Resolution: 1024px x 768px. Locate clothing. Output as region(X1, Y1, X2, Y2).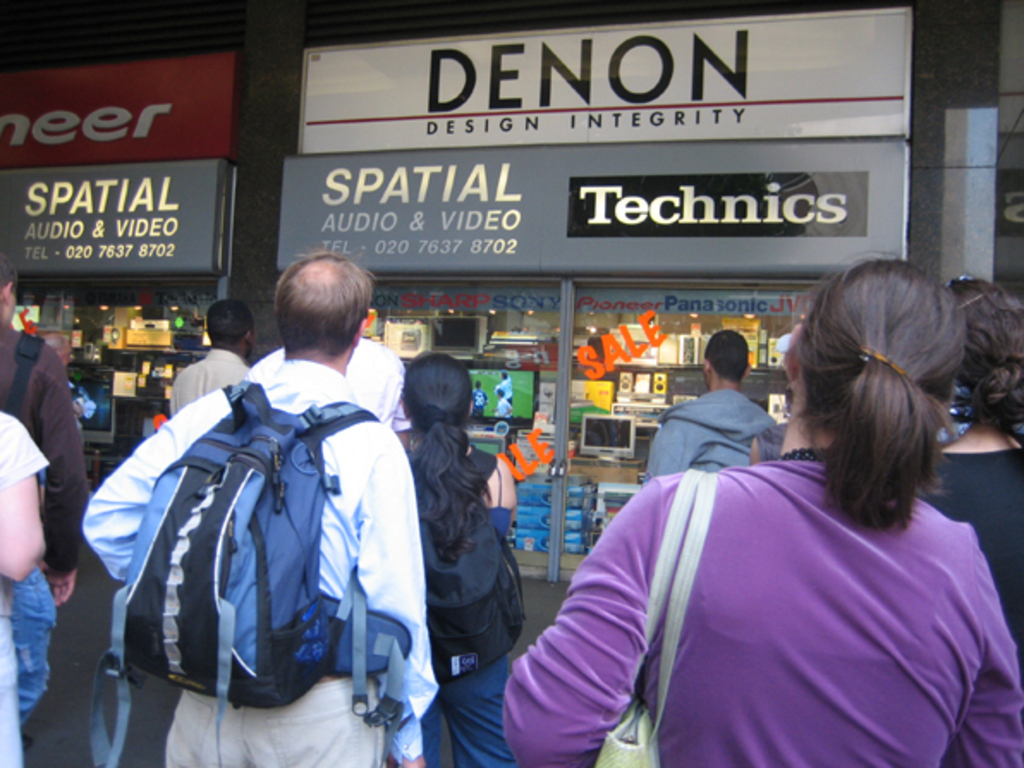
region(0, 326, 88, 591).
